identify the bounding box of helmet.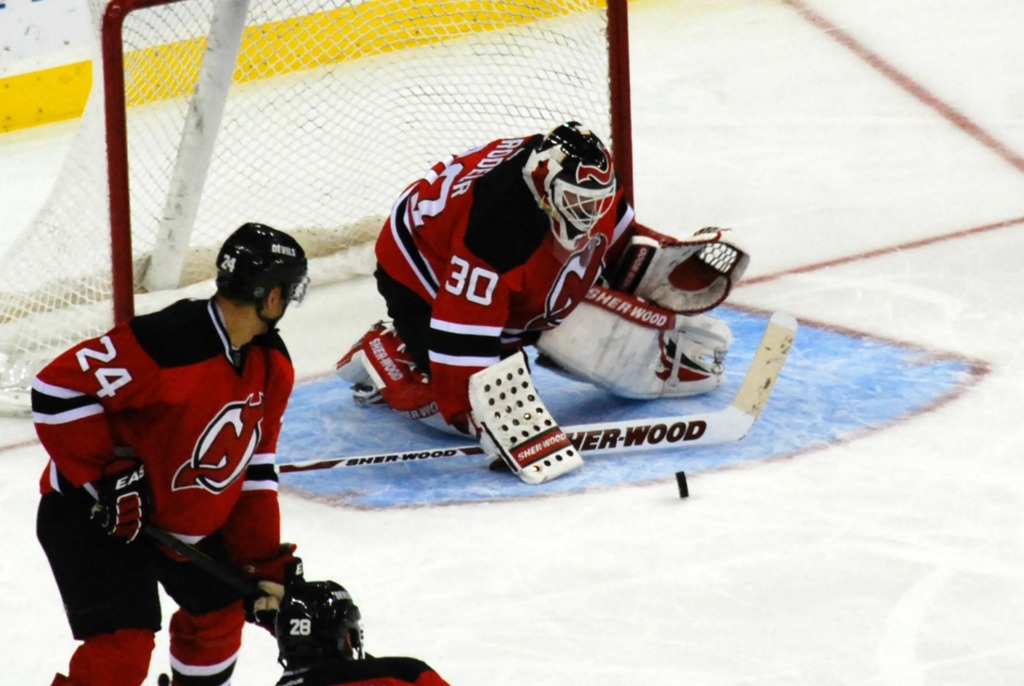
279,581,358,671.
